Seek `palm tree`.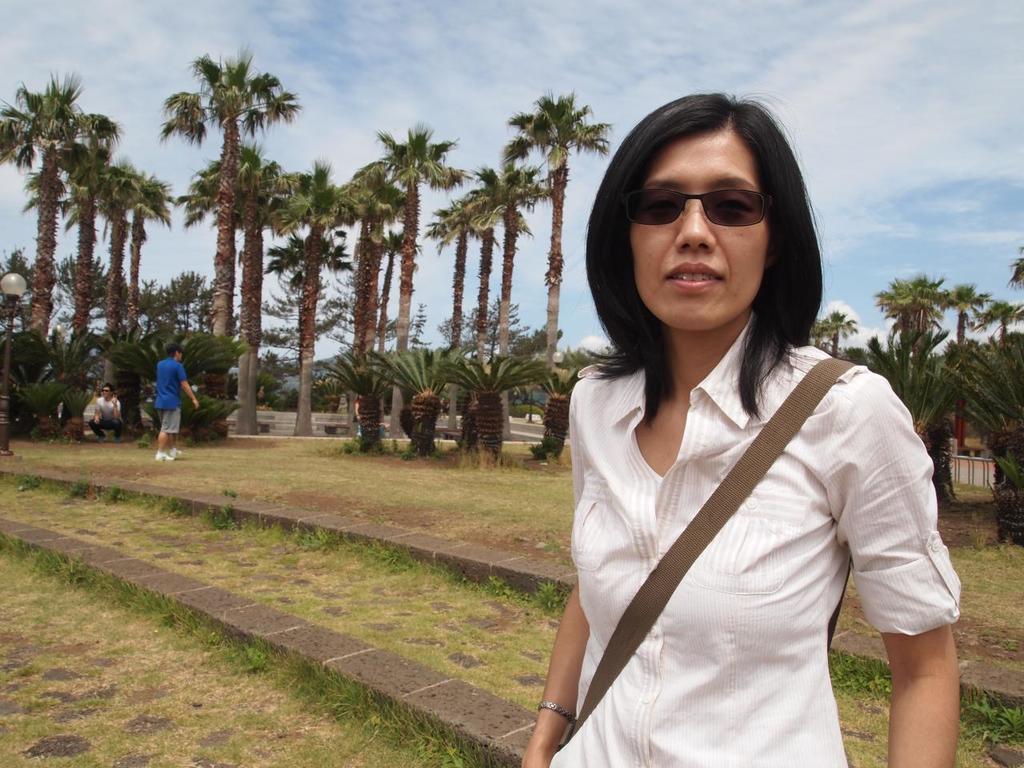
bbox=[167, 62, 279, 418].
